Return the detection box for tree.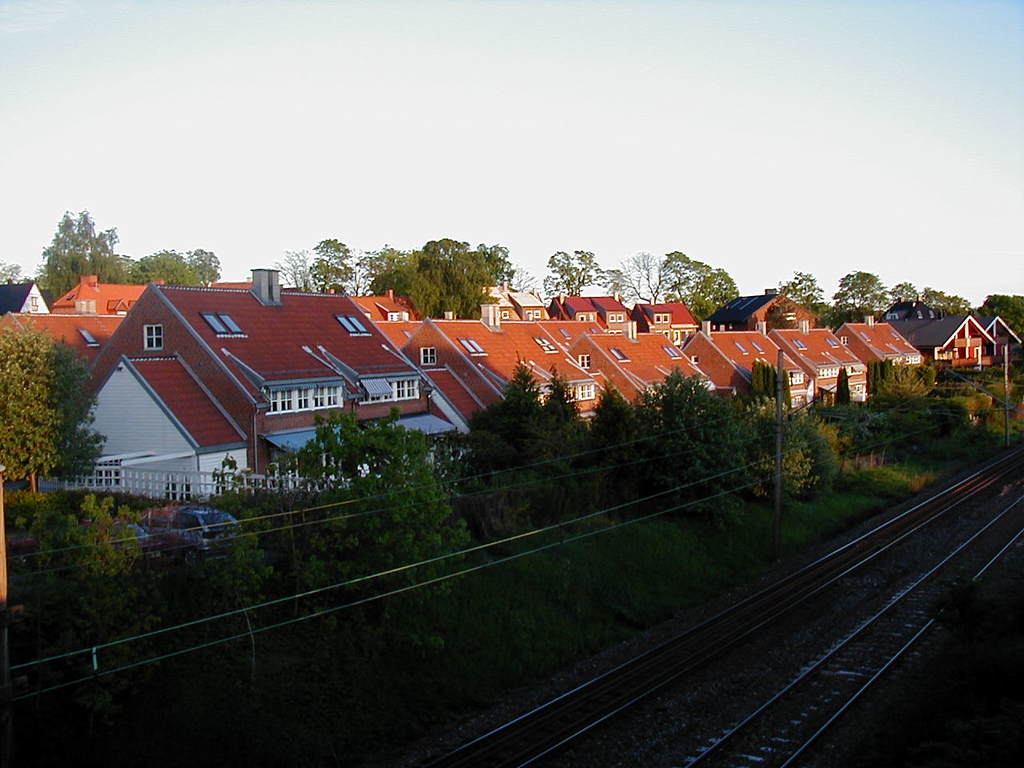
690, 262, 742, 321.
